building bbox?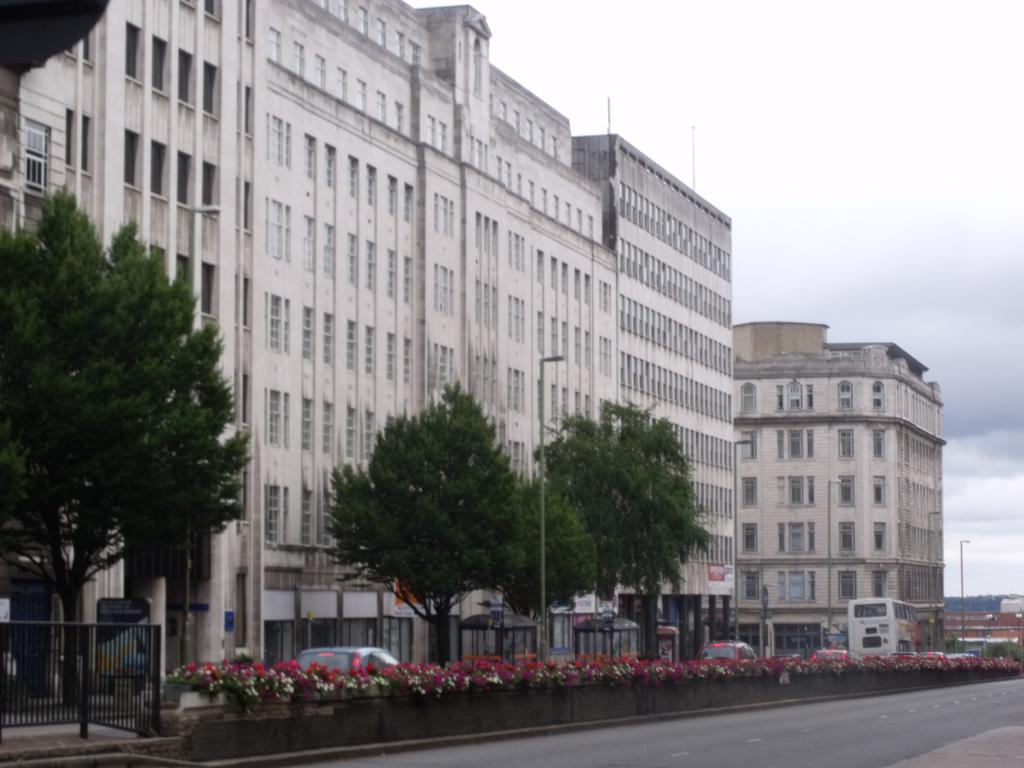
l=737, t=320, r=948, b=661
